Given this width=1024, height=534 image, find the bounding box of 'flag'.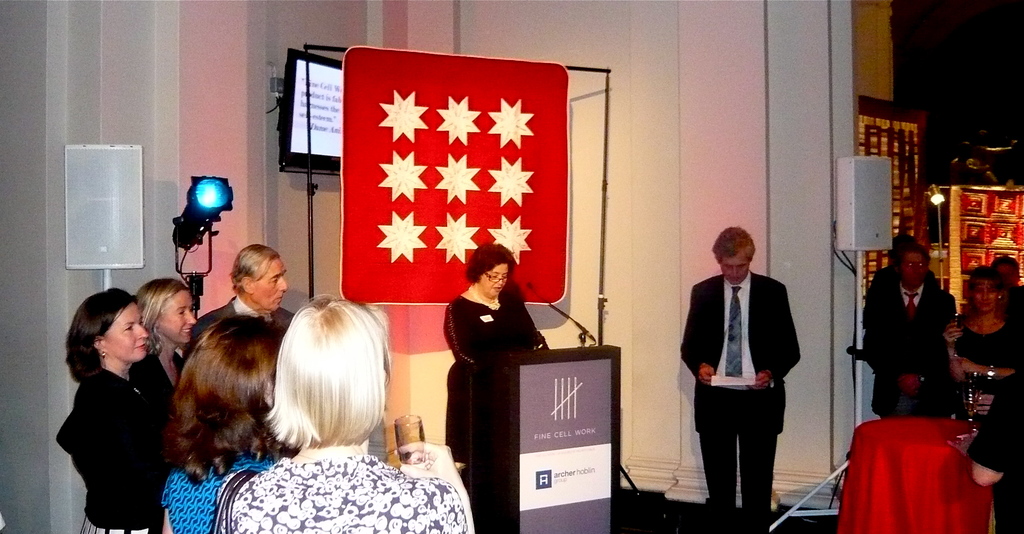
[left=340, top=61, right=570, bottom=310].
